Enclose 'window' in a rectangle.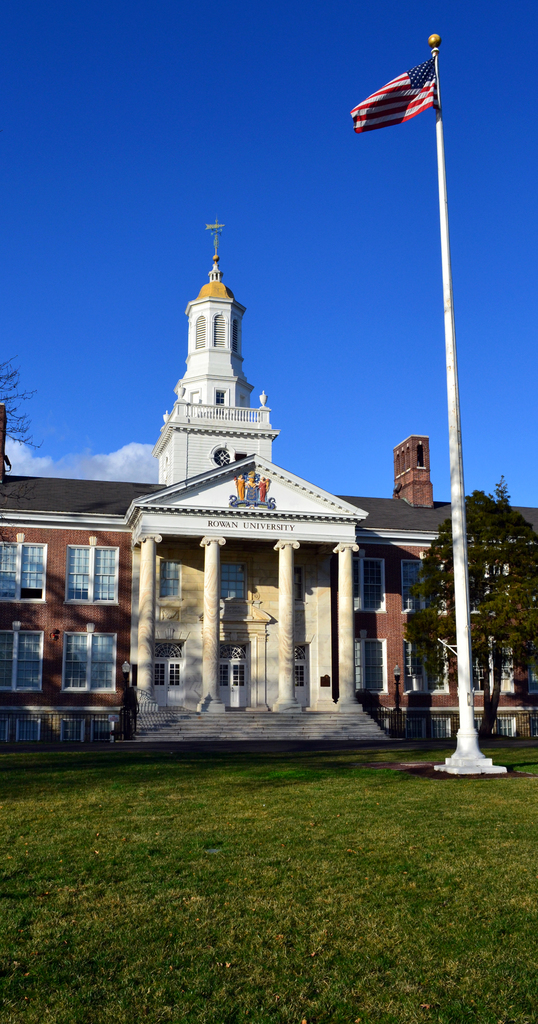
l=358, t=641, r=387, b=692.
